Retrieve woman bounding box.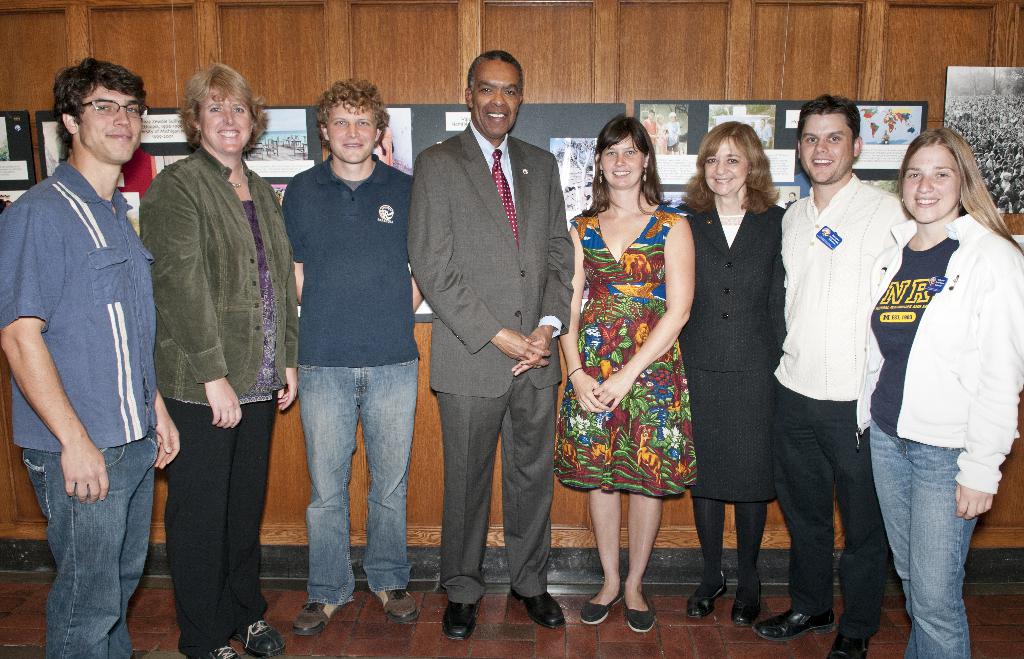
Bounding box: (528,124,732,624).
